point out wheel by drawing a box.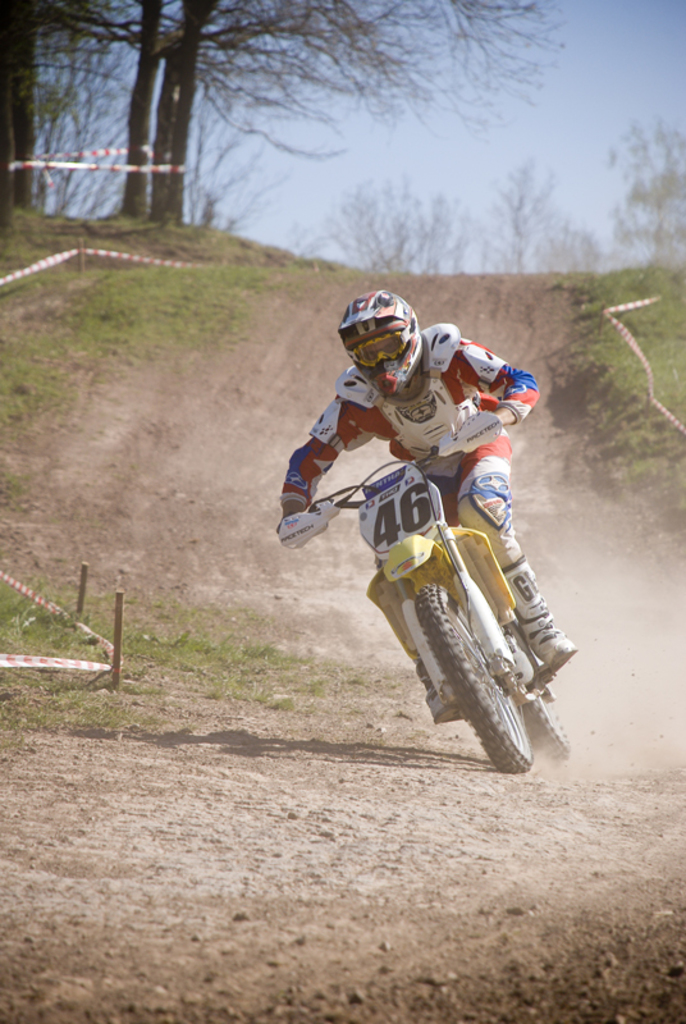
<bbox>523, 671, 578, 755</bbox>.
